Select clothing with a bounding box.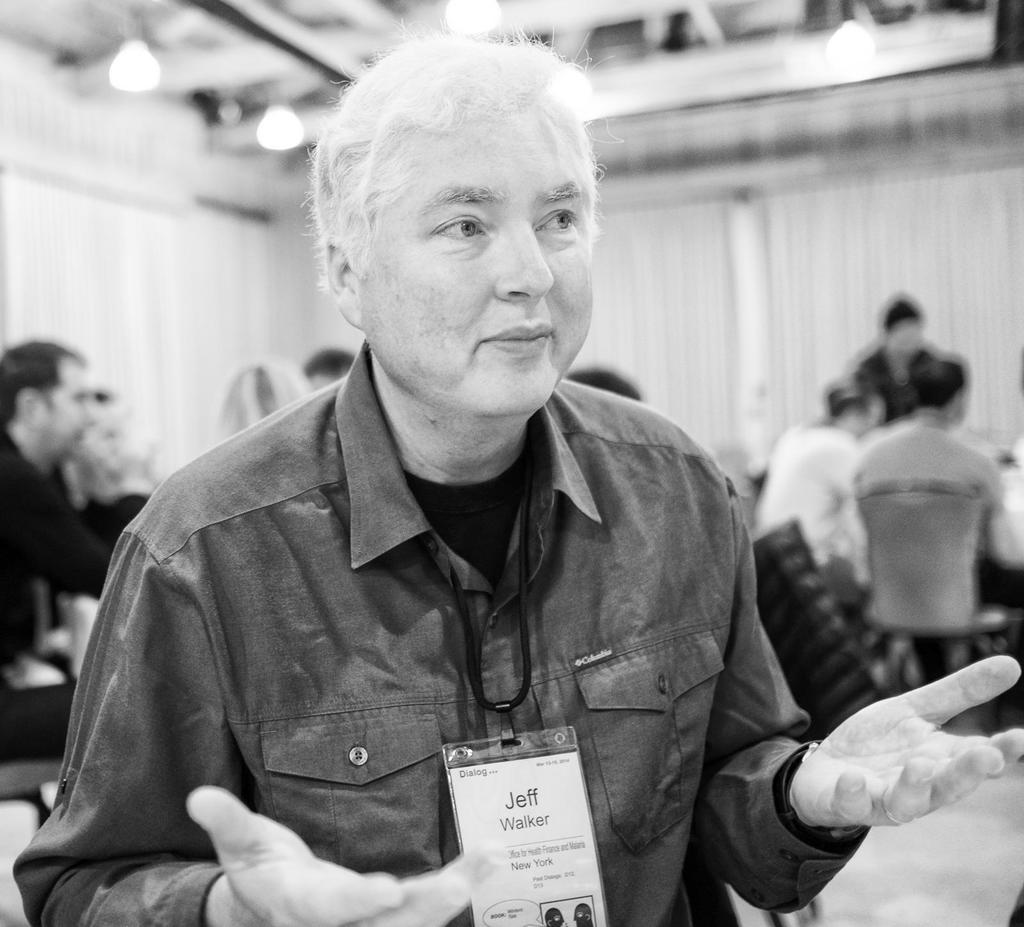
region(92, 333, 840, 912).
